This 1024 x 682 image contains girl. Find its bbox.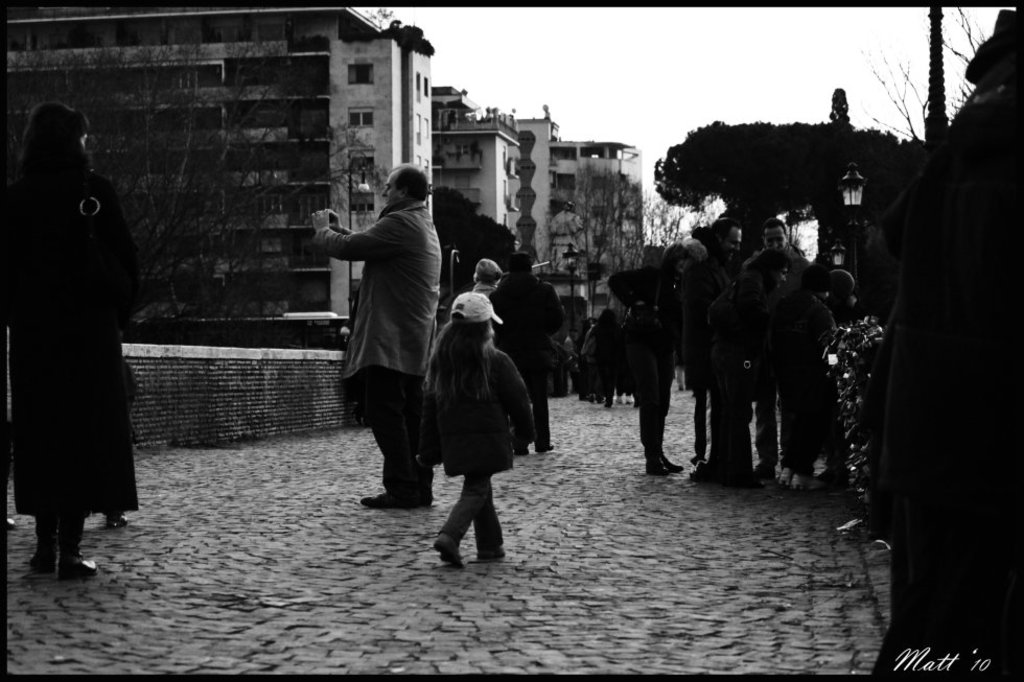
l=17, t=107, r=139, b=575.
